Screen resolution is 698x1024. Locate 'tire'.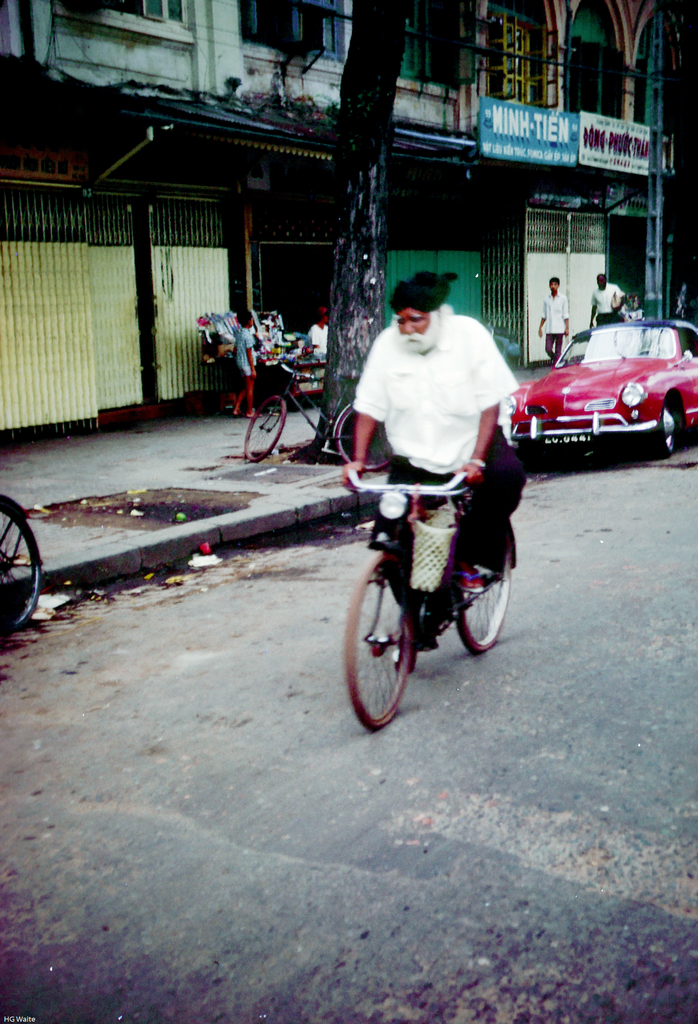
<region>238, 393, 292, 467</region>.
